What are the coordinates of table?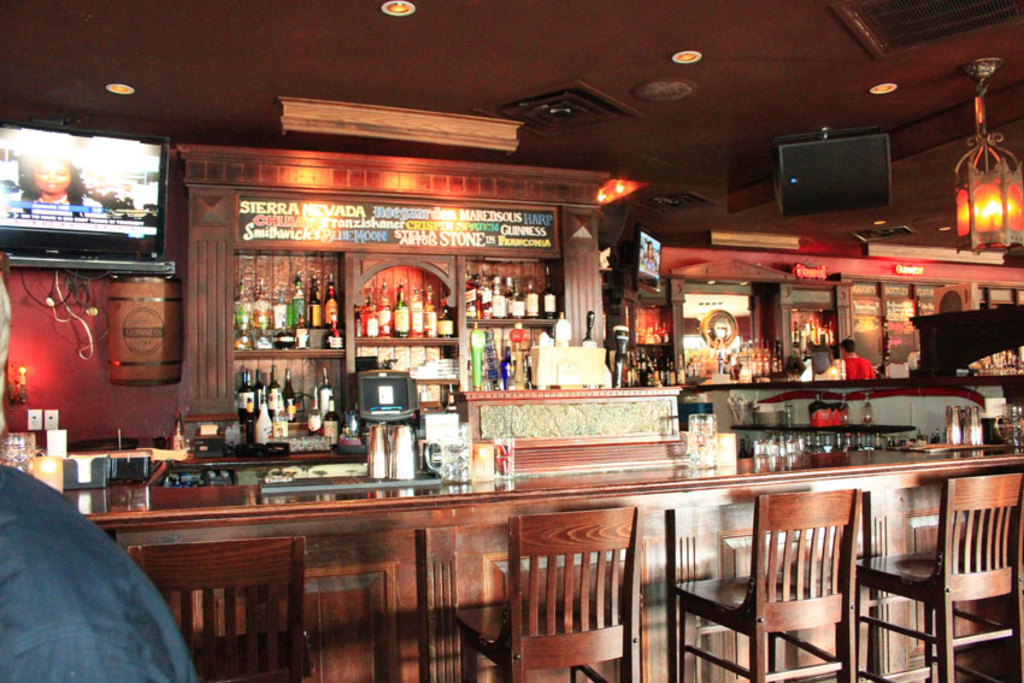
crop(52, 436, 1023, 682).
